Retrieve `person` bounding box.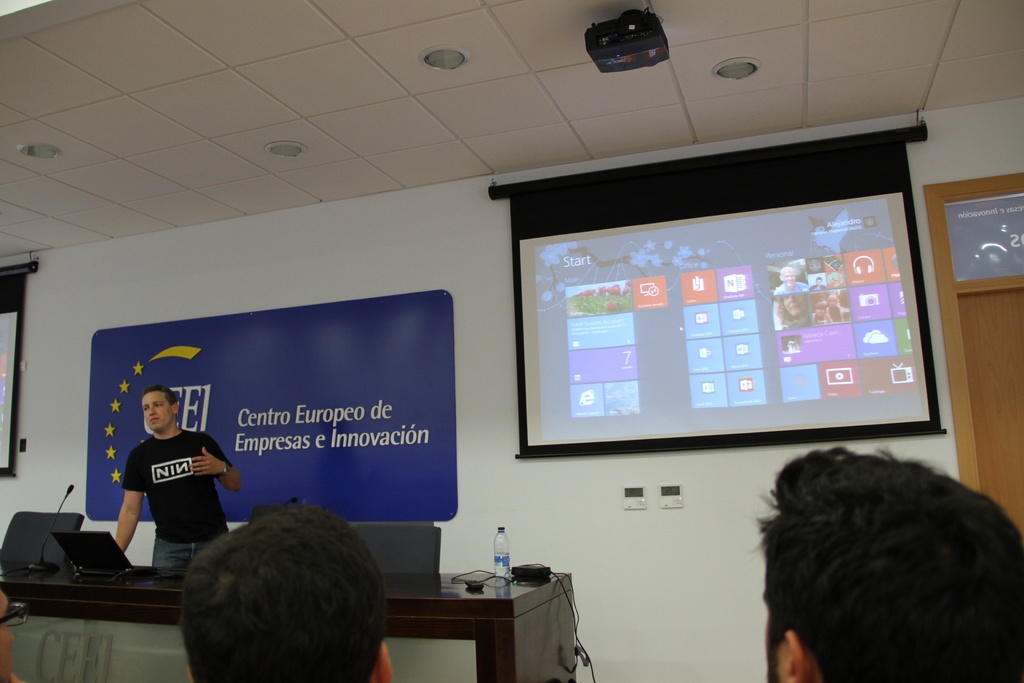
Bounding box: bbox=(0, 586, 34, 682).
